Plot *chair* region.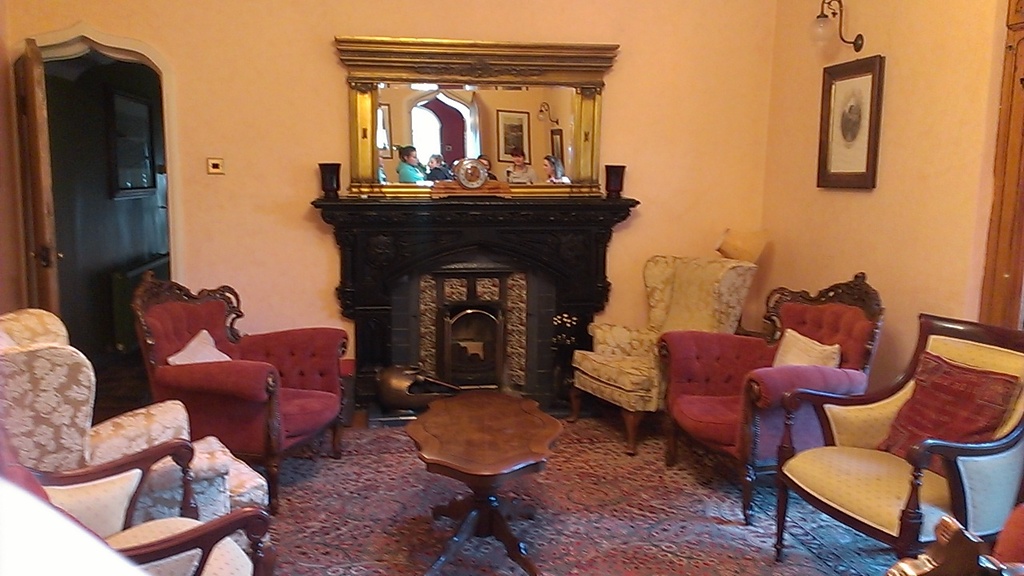
Plotted at locate(135, 272, 348, 515).
